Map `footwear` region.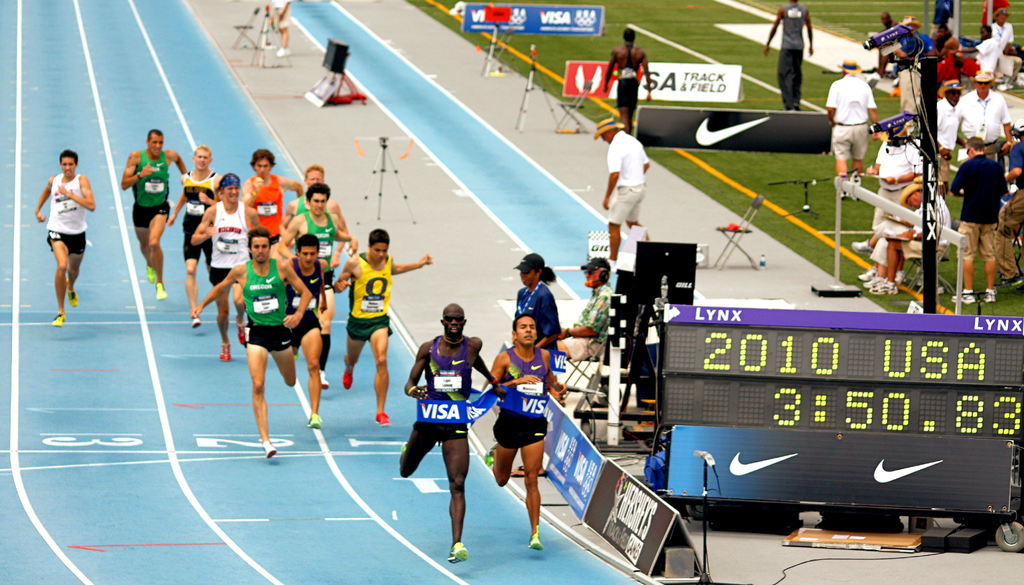
Mapped to 981, 285, 998, 301.
